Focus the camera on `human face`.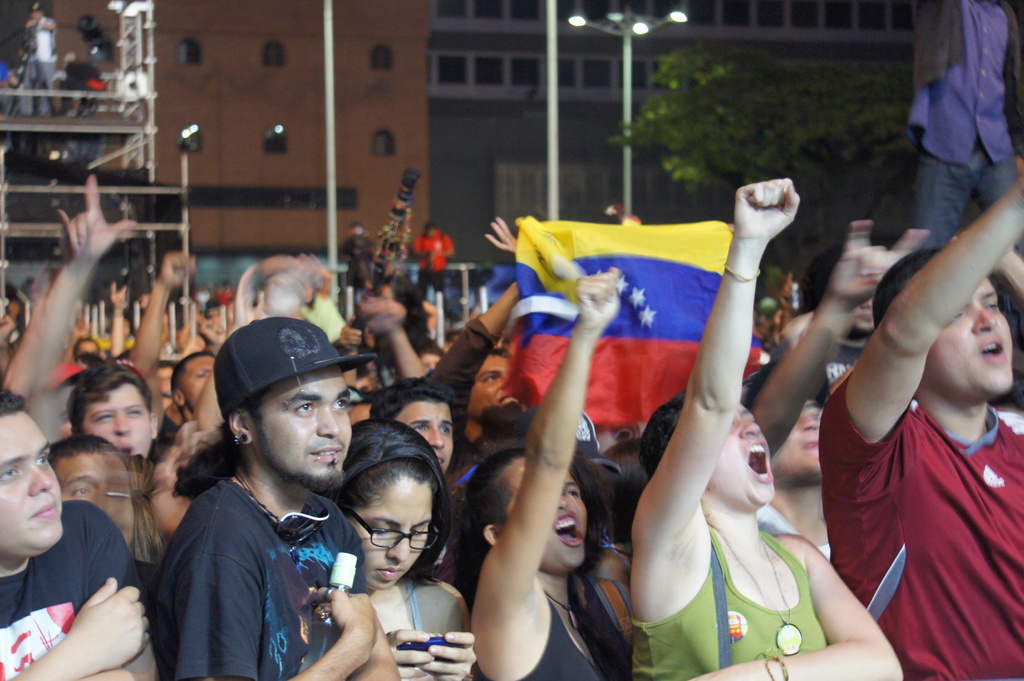
Focus region: left=933, top=276, right=1018, bottom=396.
